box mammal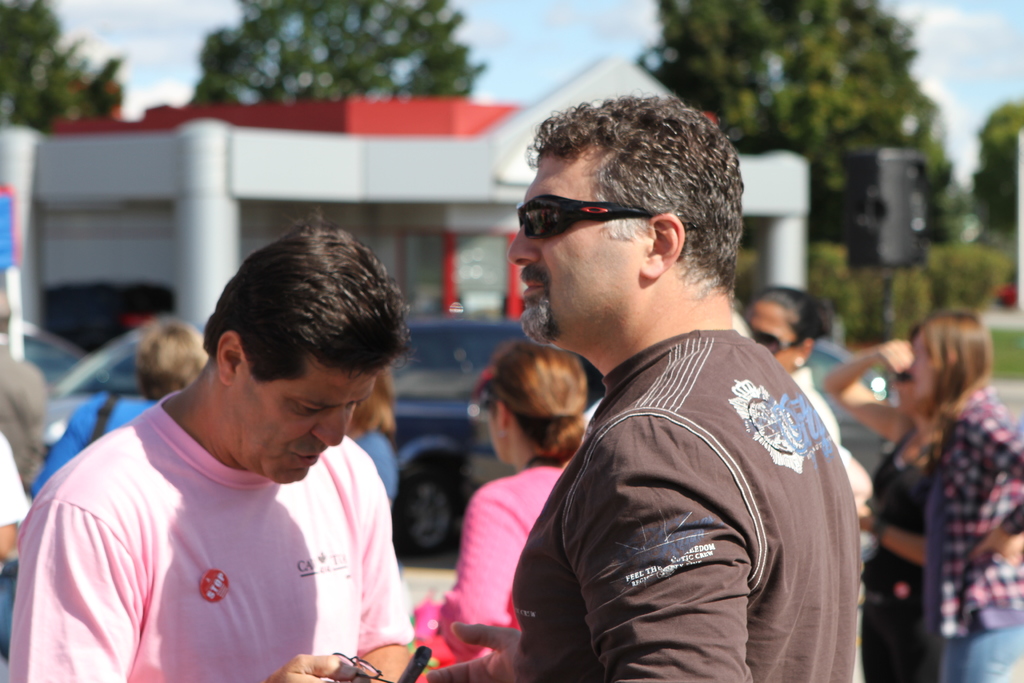
(394,333,591,682)
